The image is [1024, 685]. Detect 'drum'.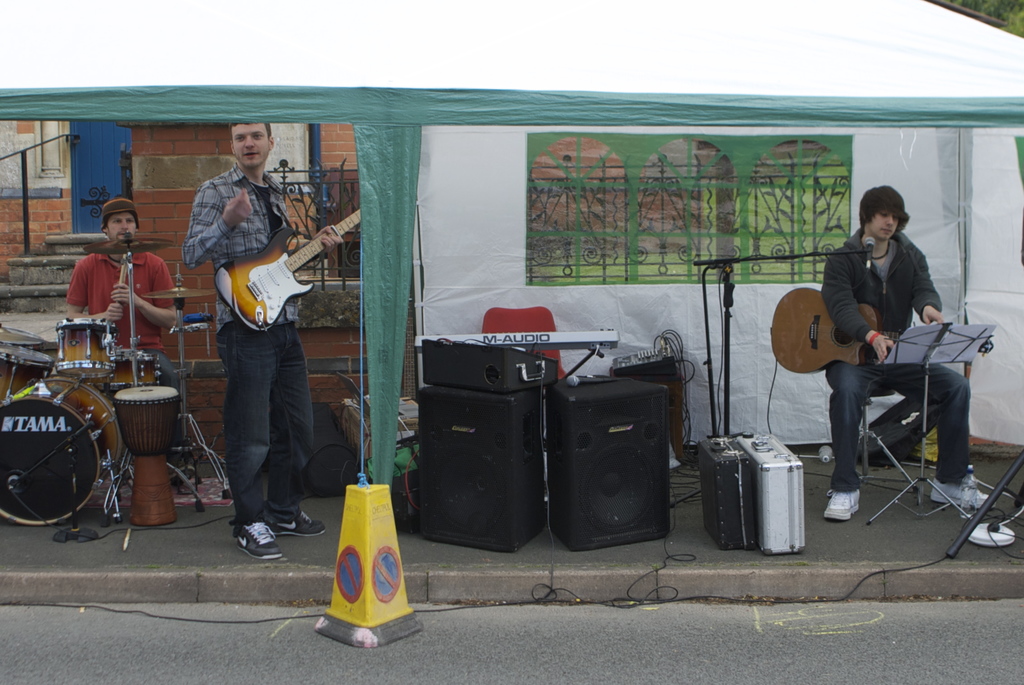
Detection: <region>0, 324, 48, 351</region>.
